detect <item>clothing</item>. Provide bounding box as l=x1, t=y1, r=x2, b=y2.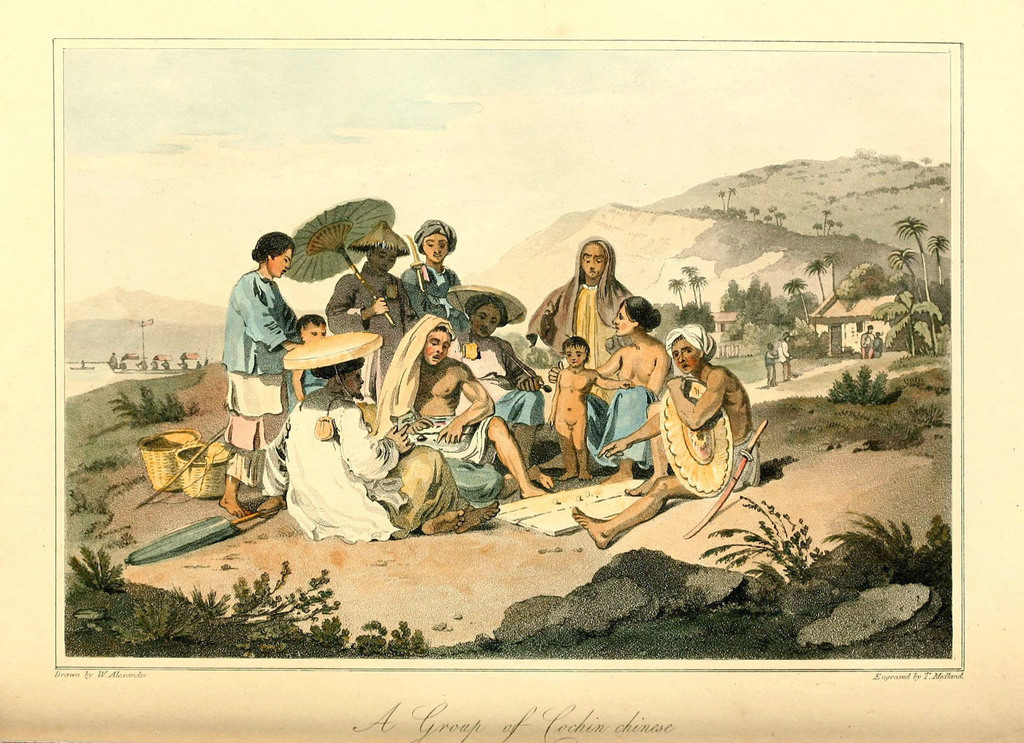
l=451, t=332, r=541, b=433.
